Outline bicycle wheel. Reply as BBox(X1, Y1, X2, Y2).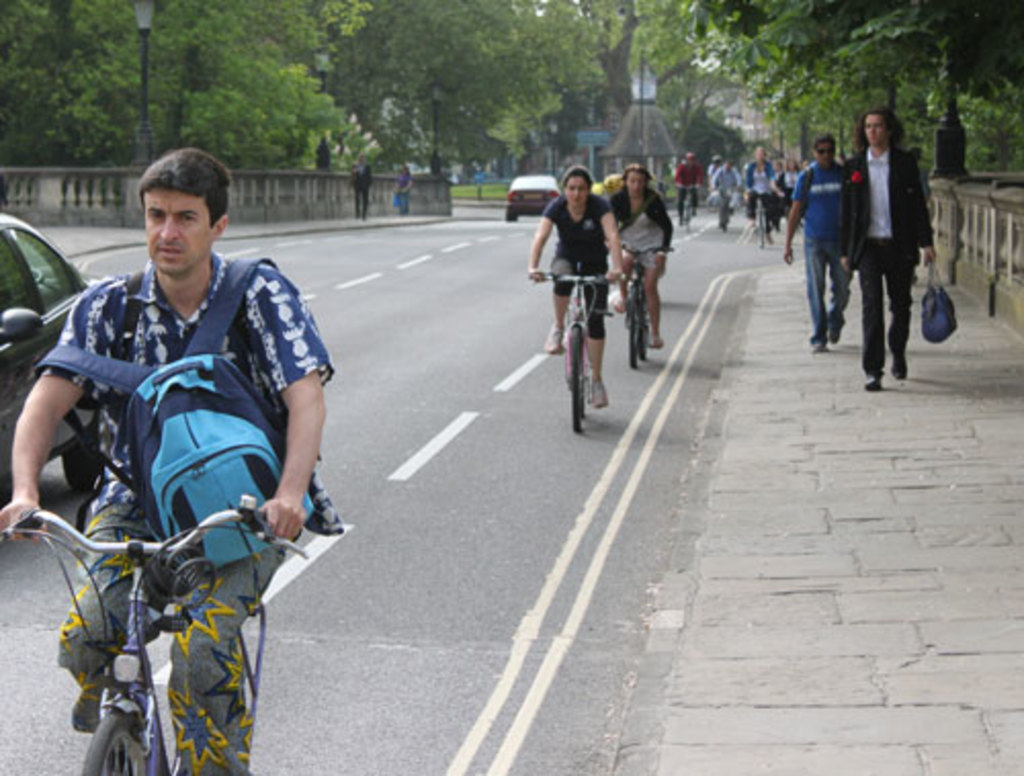
BBox(623, 289, 643, 367).
